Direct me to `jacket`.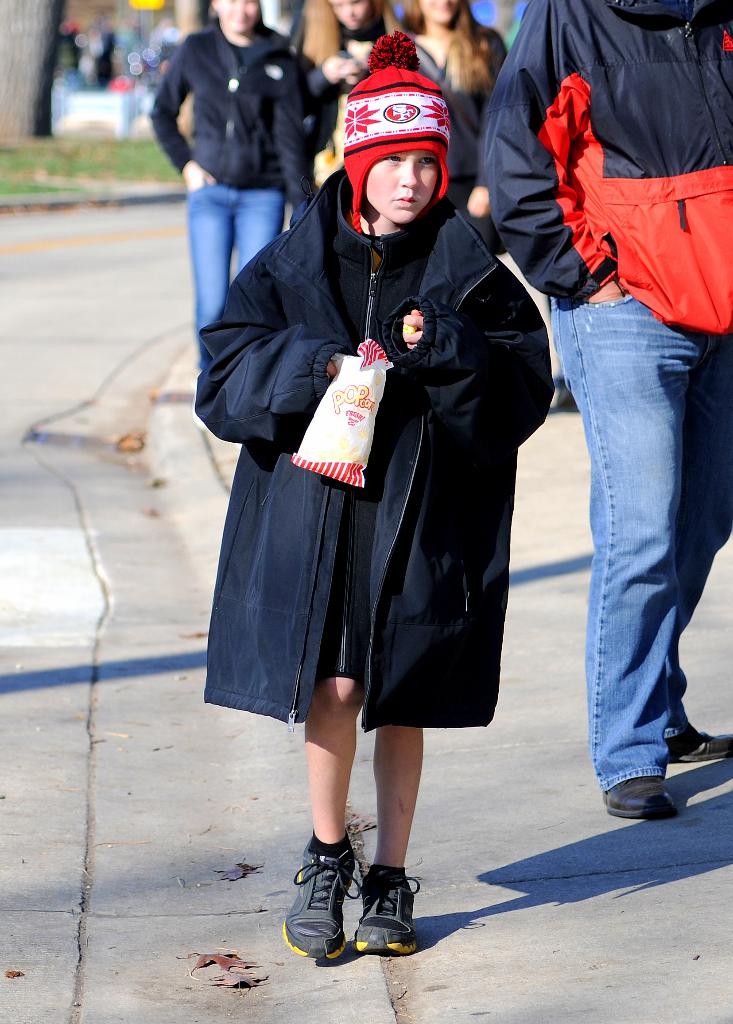
Direction: 144, 22, 317, 200.
